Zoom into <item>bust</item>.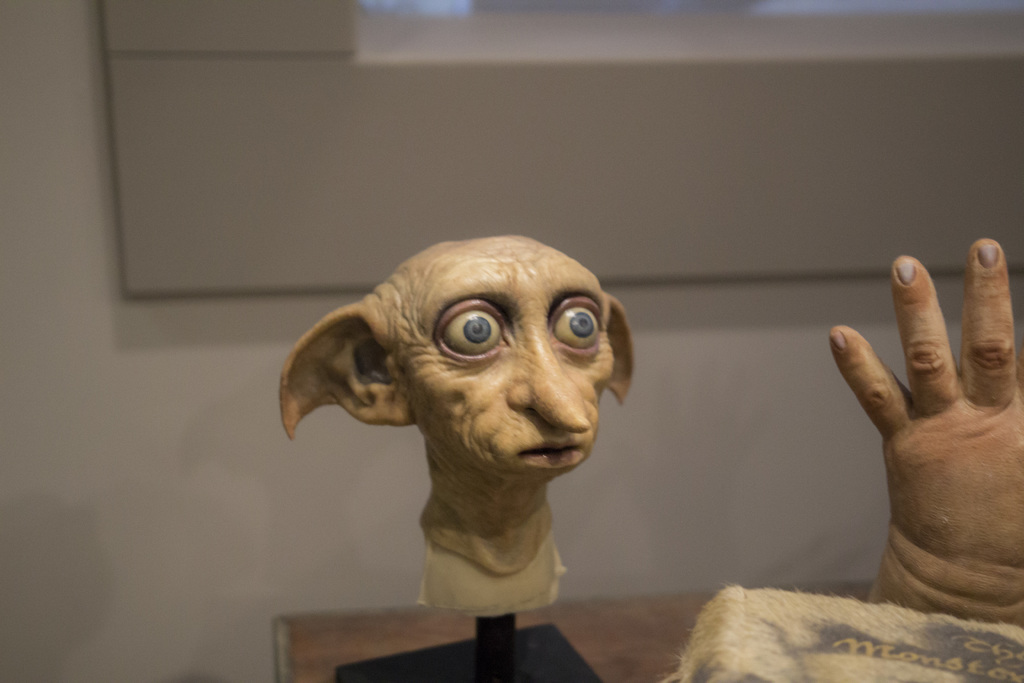
Zoom target: pyautogui.locateOnScreen(823, 236, 1023, 627).
